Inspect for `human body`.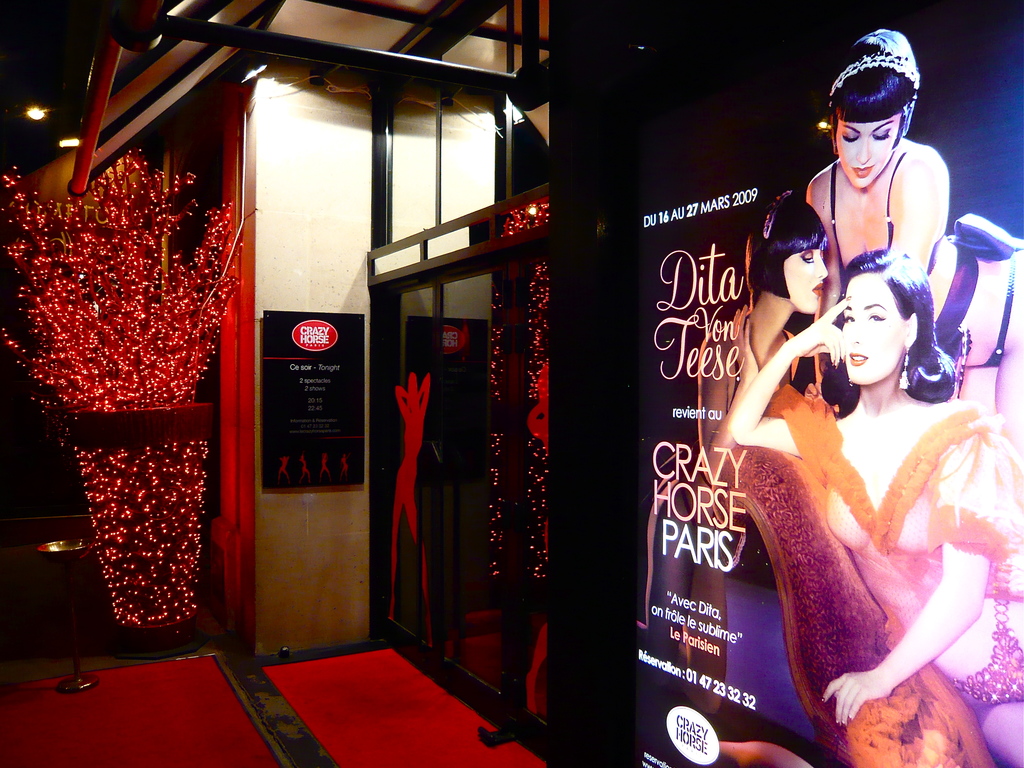
Inspection: 529/398/543/717.
